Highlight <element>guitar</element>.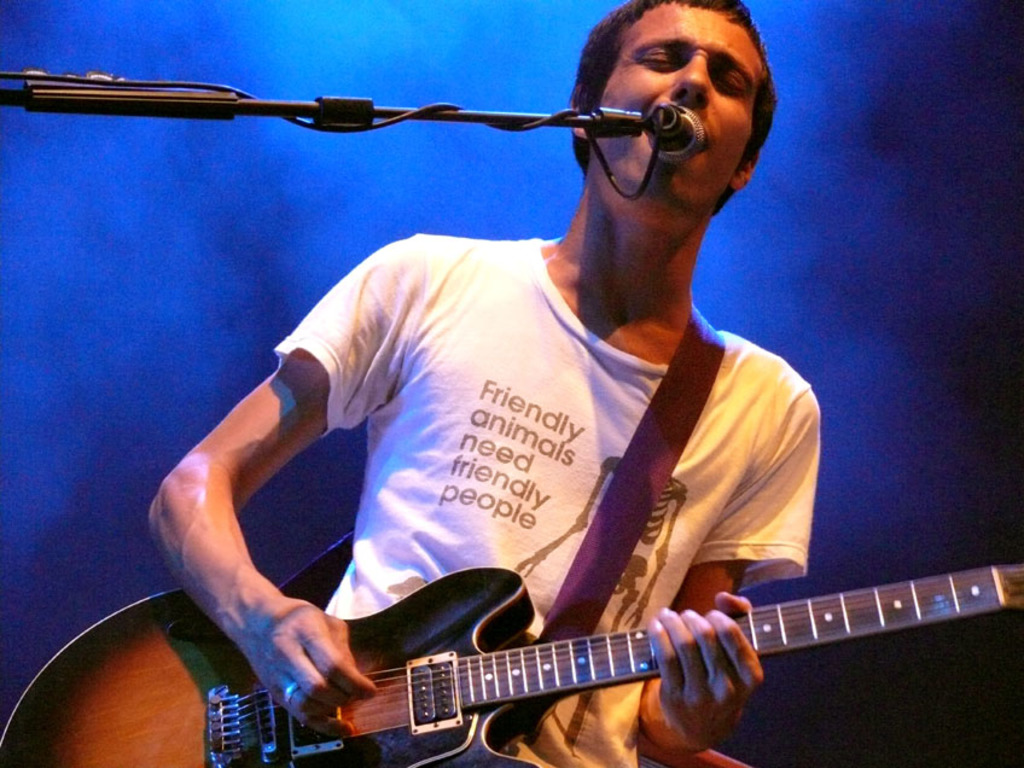
Highlighted region: (0, 560, 1023, 767).
